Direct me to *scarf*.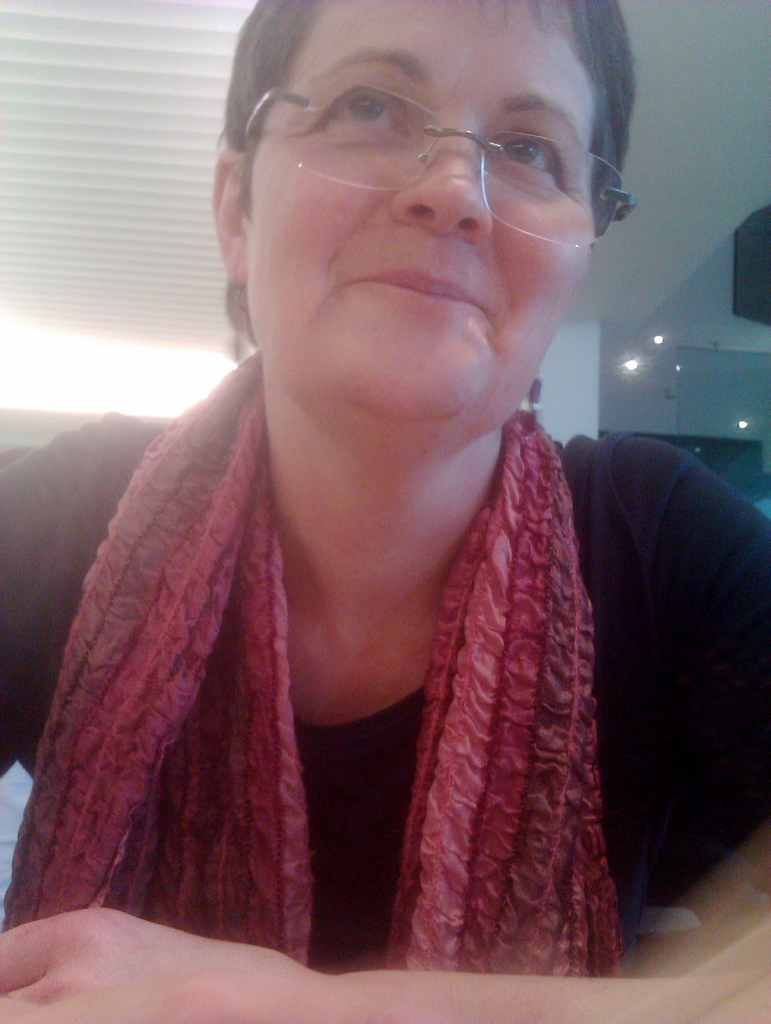
Direction: 0 344 629 974.
